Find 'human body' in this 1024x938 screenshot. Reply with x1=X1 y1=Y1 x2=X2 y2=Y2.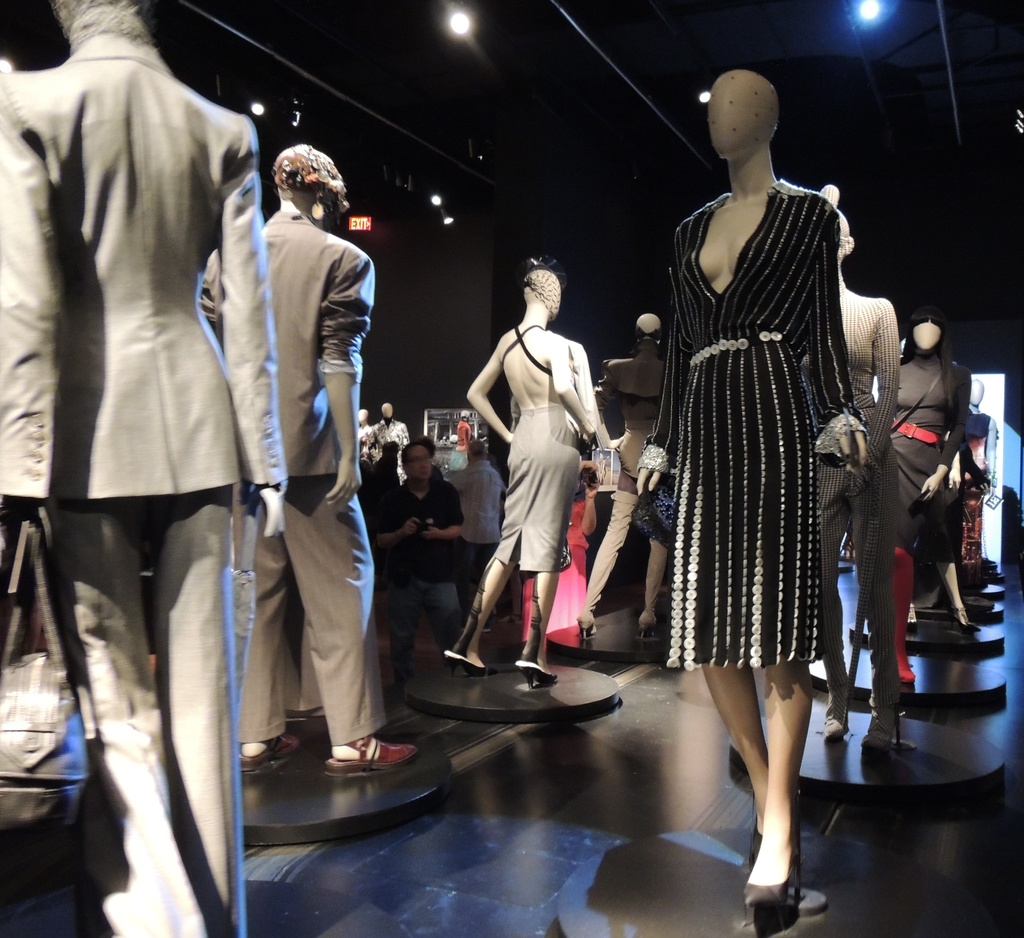
x1=467 y1=262 x2=591 y2=703.
